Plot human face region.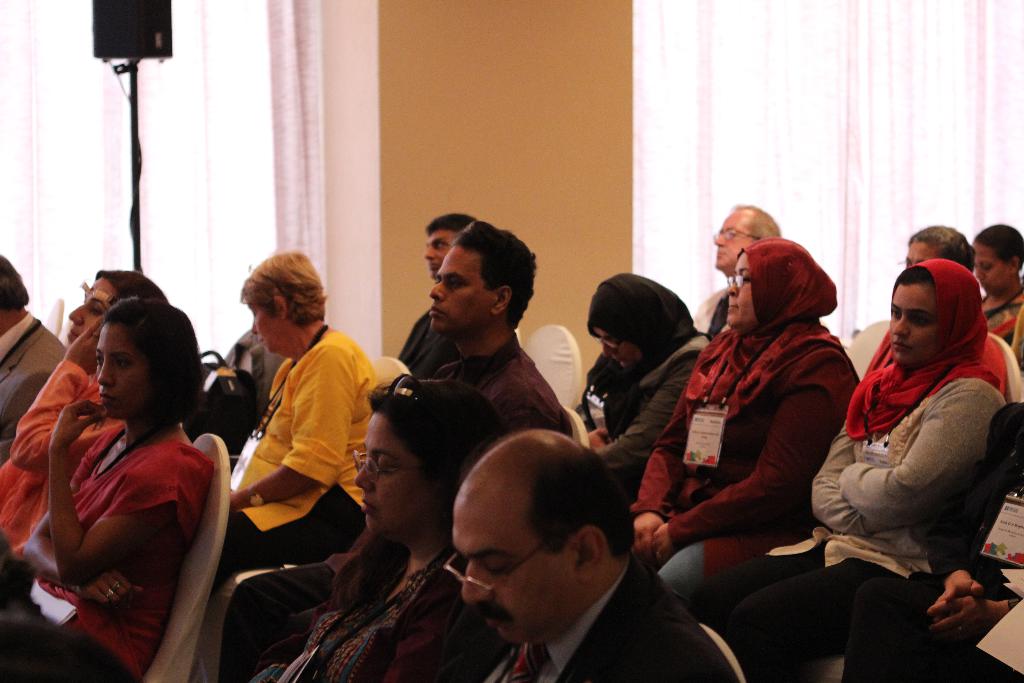
Plotted at <region>65, 219, 1016, 645</region>.
